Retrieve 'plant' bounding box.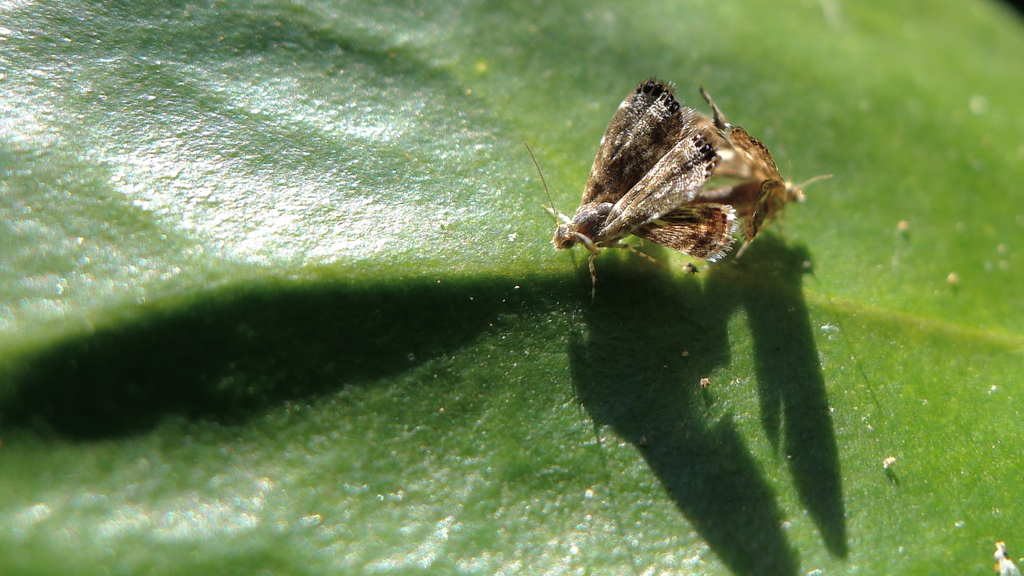
Bounding box: detection(2, 0, 1019, 575).
